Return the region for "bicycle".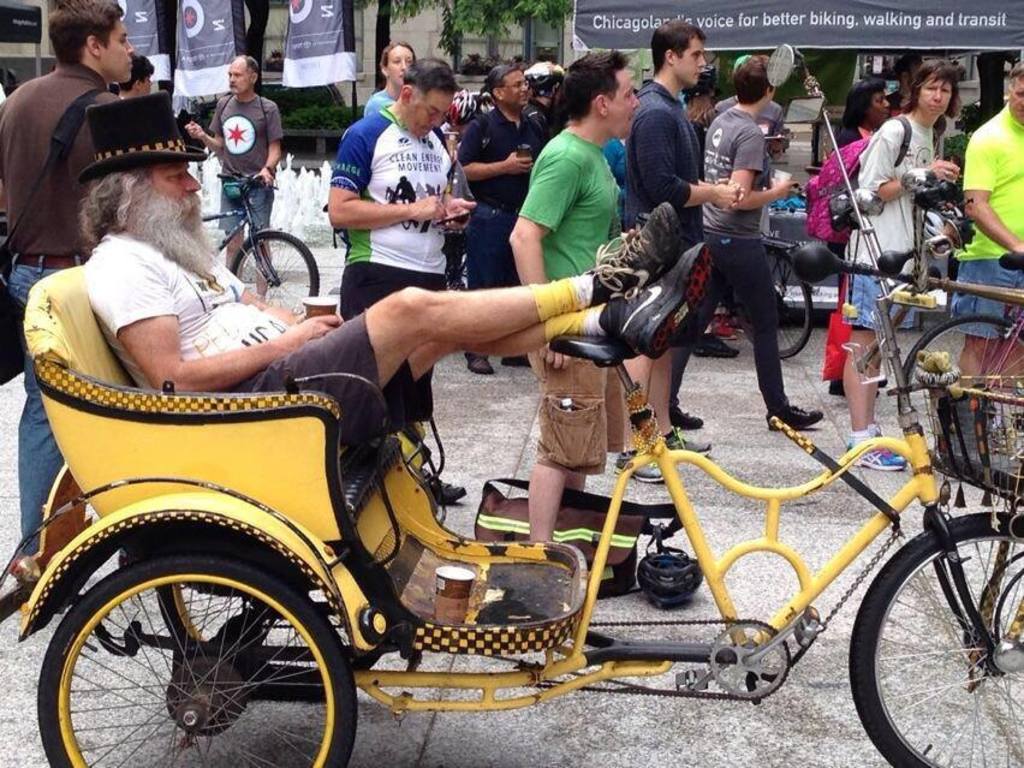
[713, 228, 814, 359].
